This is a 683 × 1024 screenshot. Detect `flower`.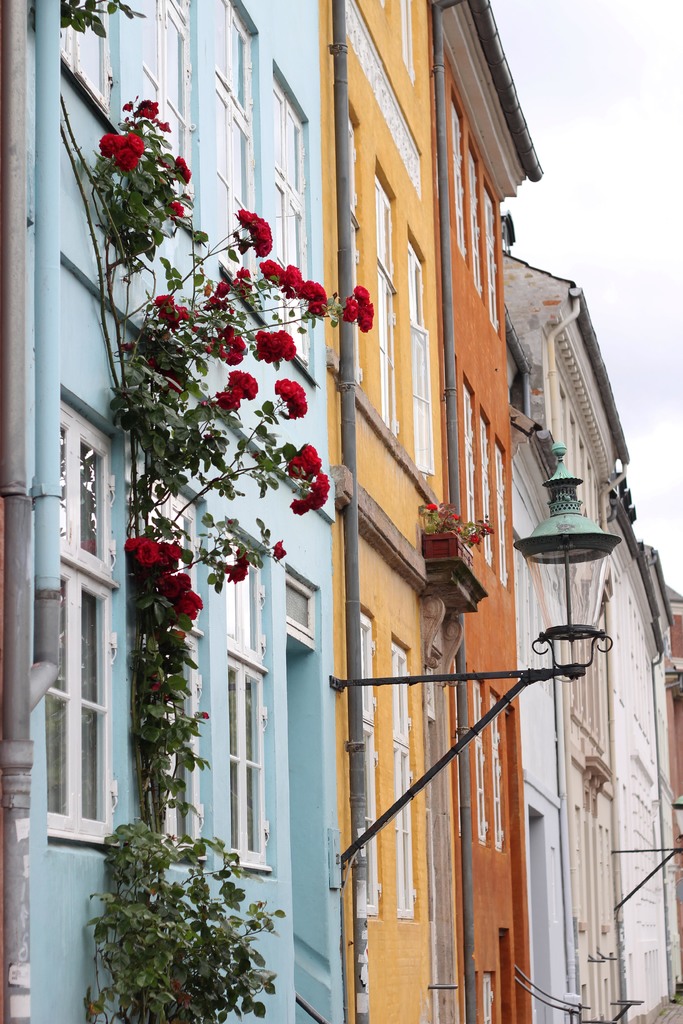
bbox=[470, 533, 482, 543].
